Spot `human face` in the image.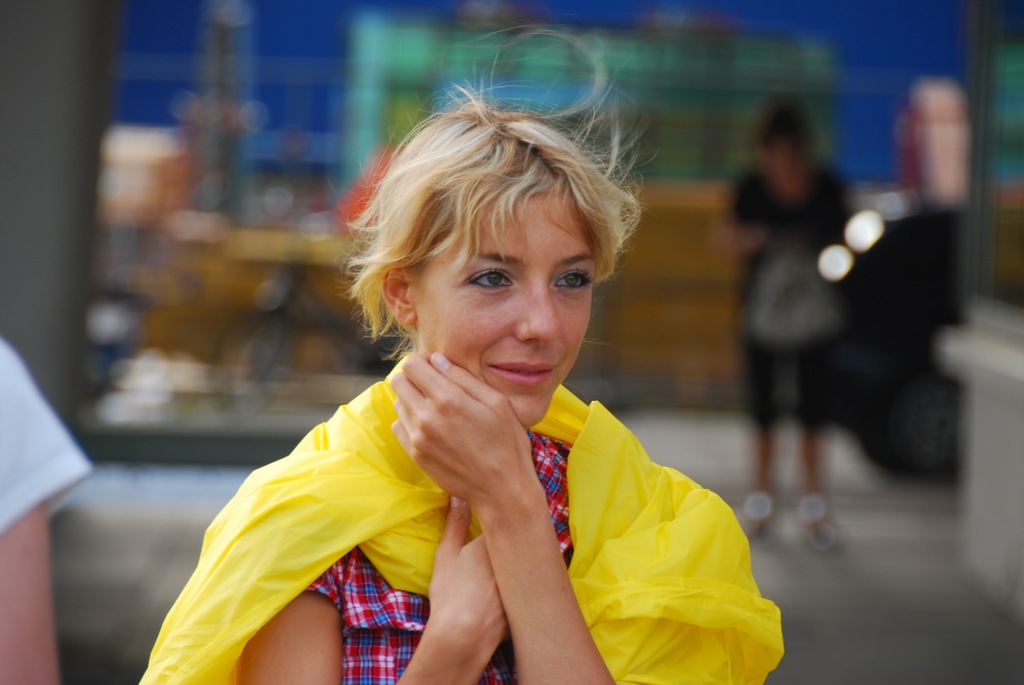
`human face` found at <bbox>415, 196, 592, 427</bbox>.
